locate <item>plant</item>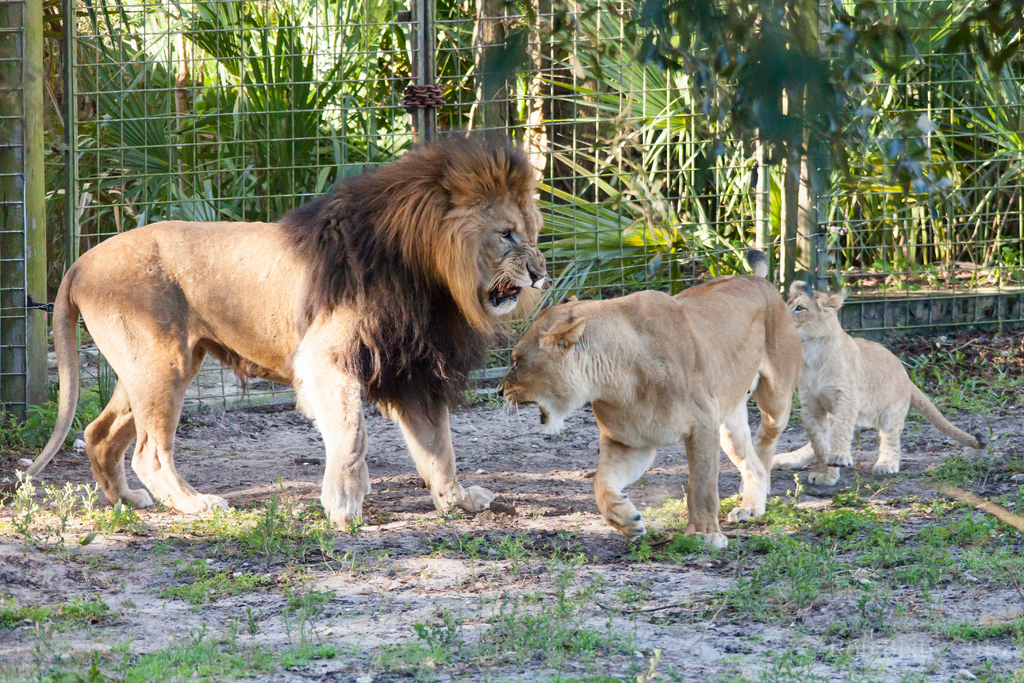
900, 661, 941, 680
